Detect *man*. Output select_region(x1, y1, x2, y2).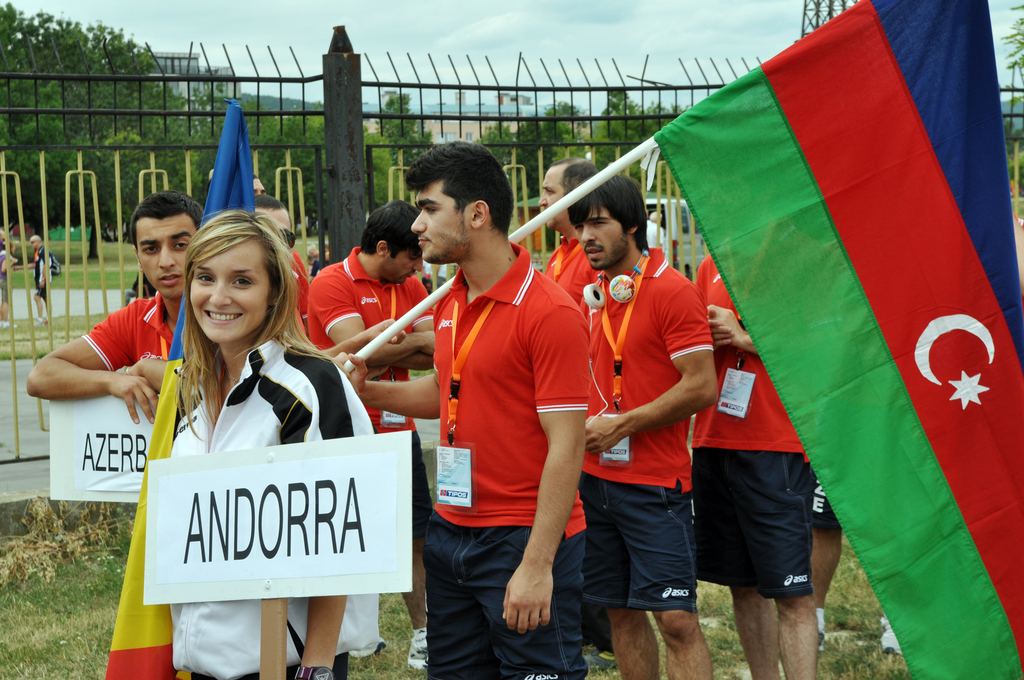
select_region(810, 469, 909, 656).
